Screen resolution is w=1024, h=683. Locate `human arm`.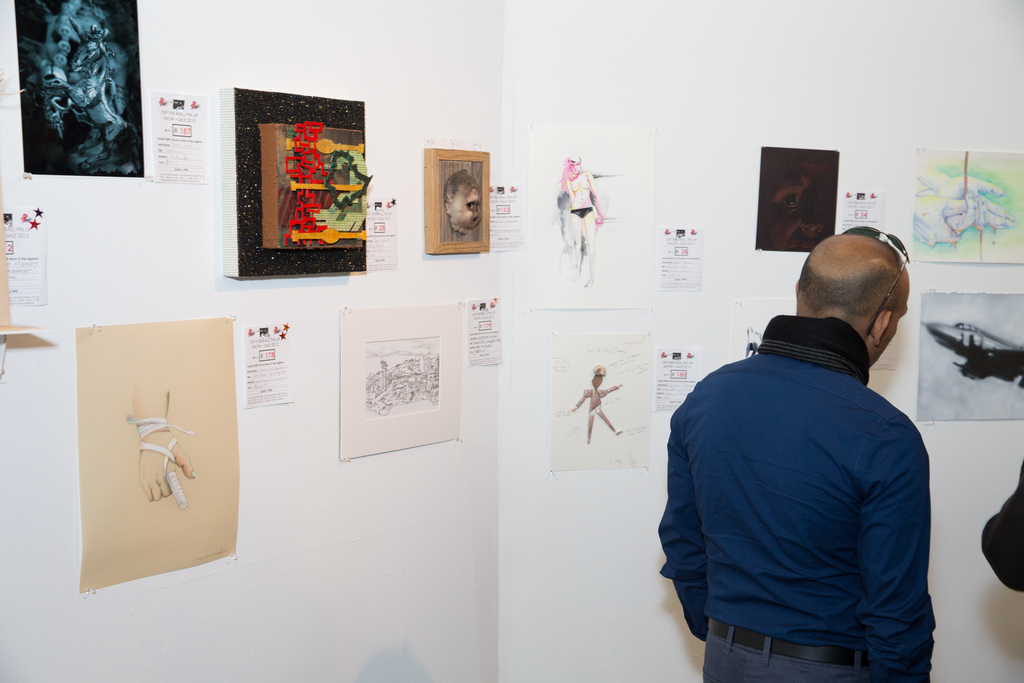
(980, 462, 1023, 592).
